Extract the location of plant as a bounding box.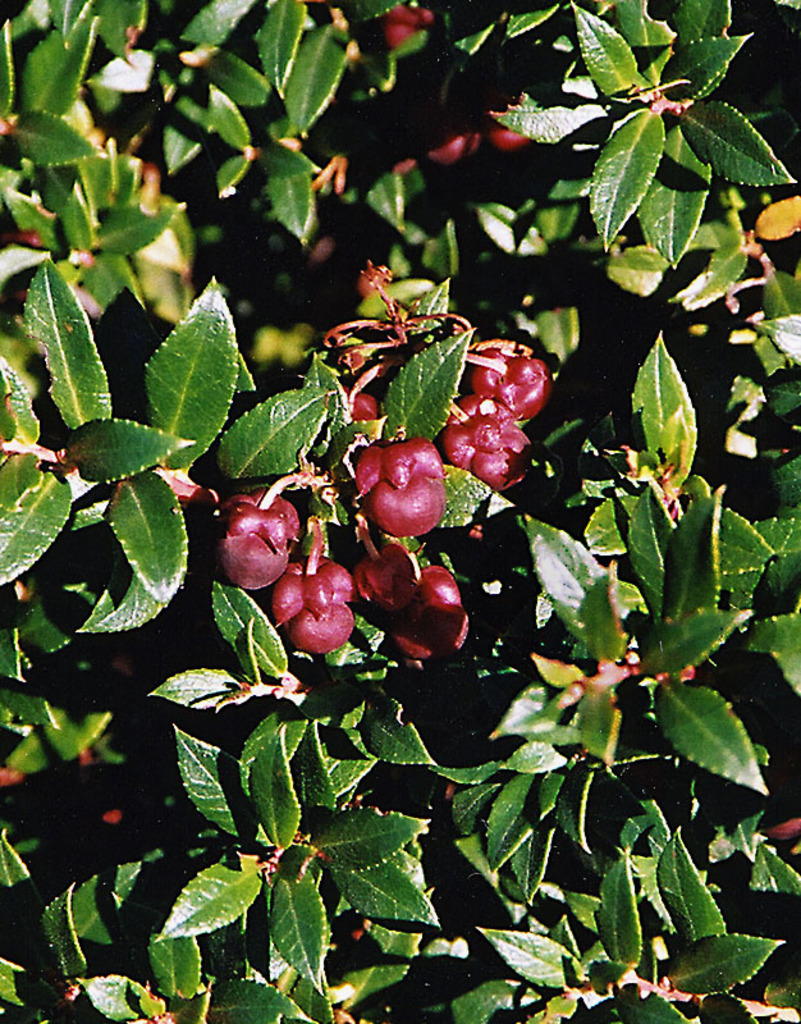
{"x1": 0, "y1": 0, "x2": 800, "y2": 1023}.
